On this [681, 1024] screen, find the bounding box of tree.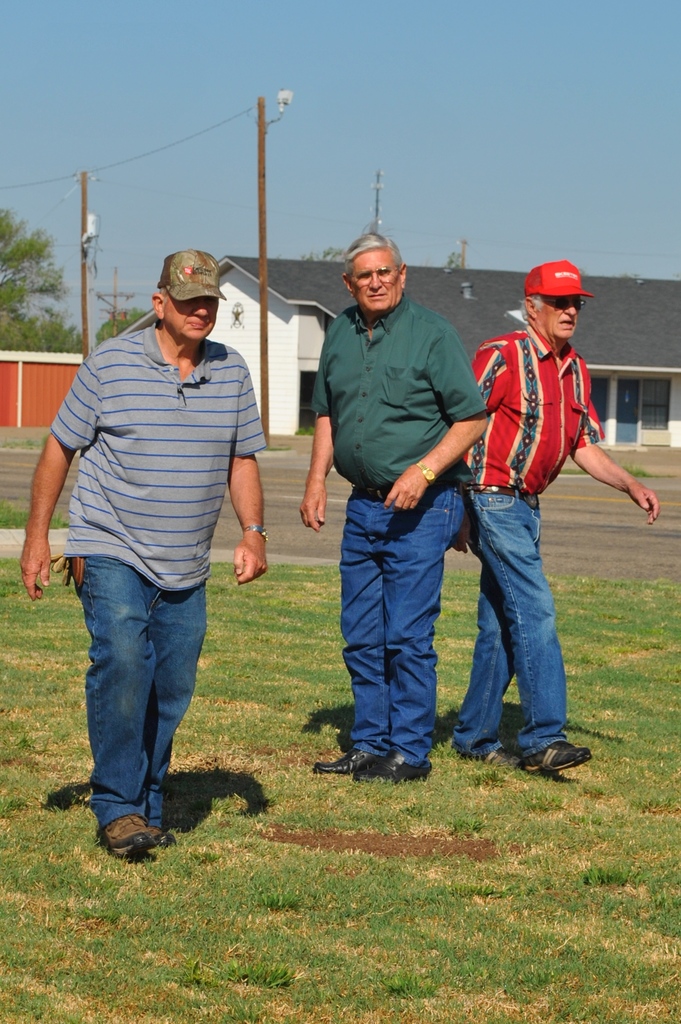
Bounding box: (95,307,145,360).
